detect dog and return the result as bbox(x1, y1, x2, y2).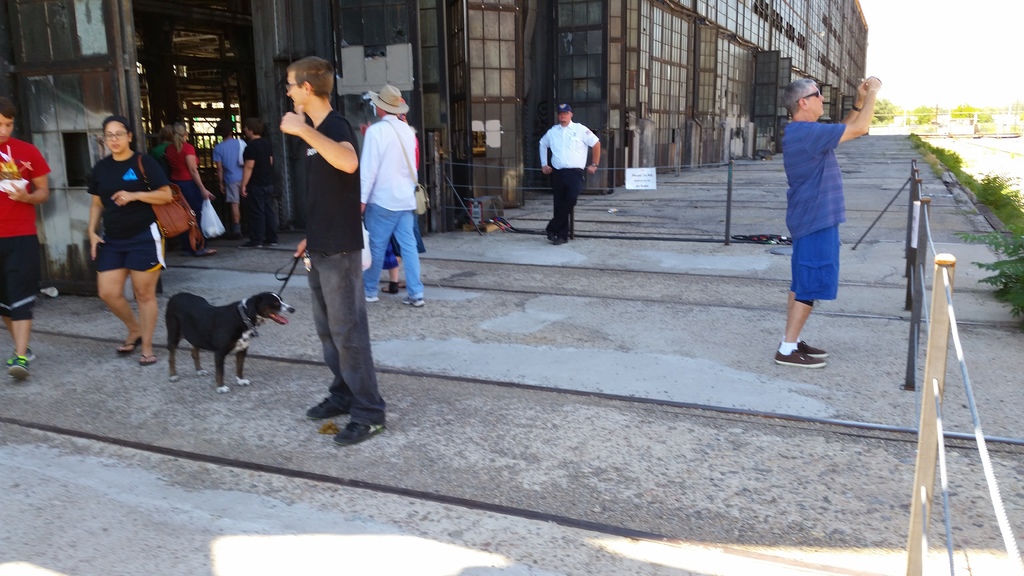
bbox(166, 292, 296, 393).
